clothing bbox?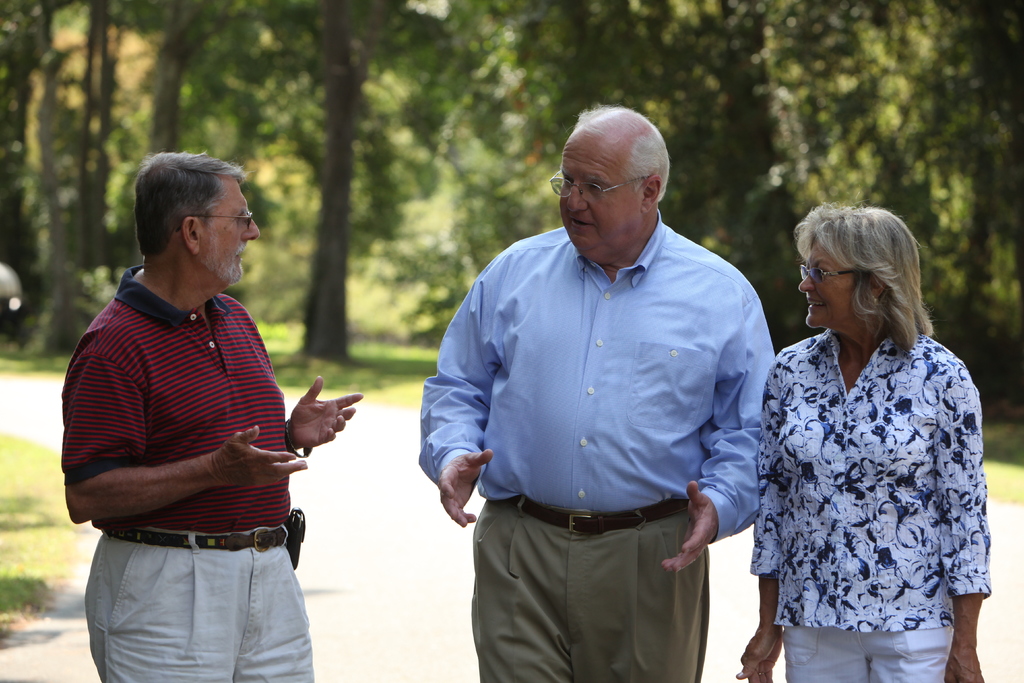
<box>54,259,322,682</box>
